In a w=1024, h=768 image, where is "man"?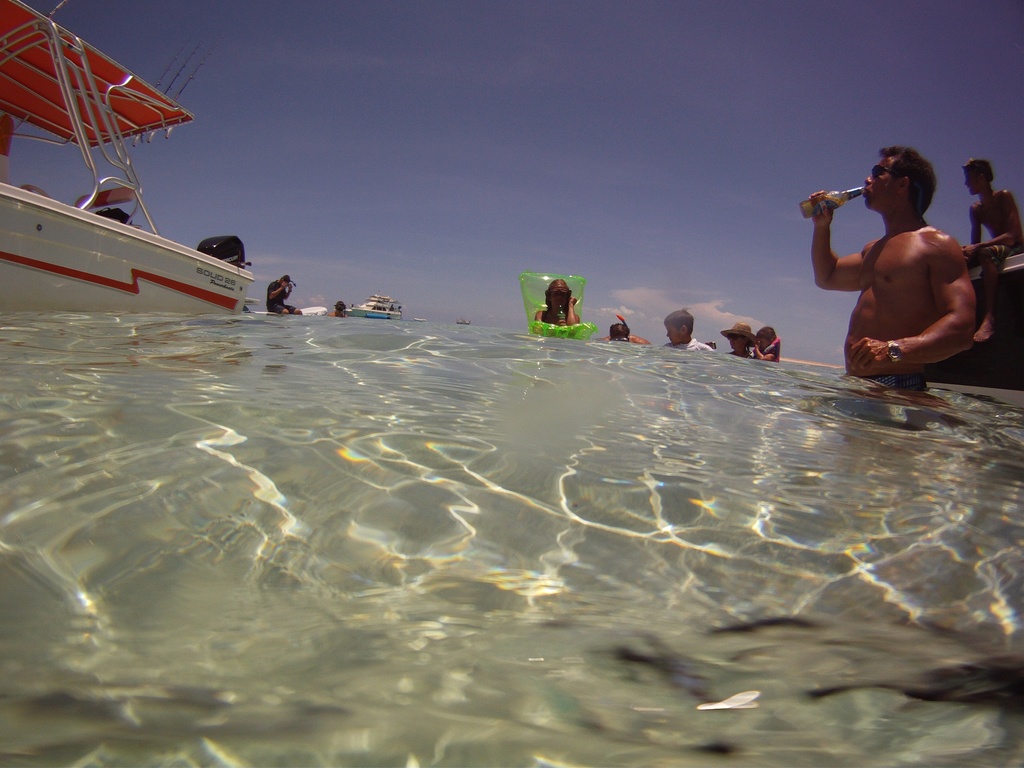
bbox=[598, 322, 652, 347].
